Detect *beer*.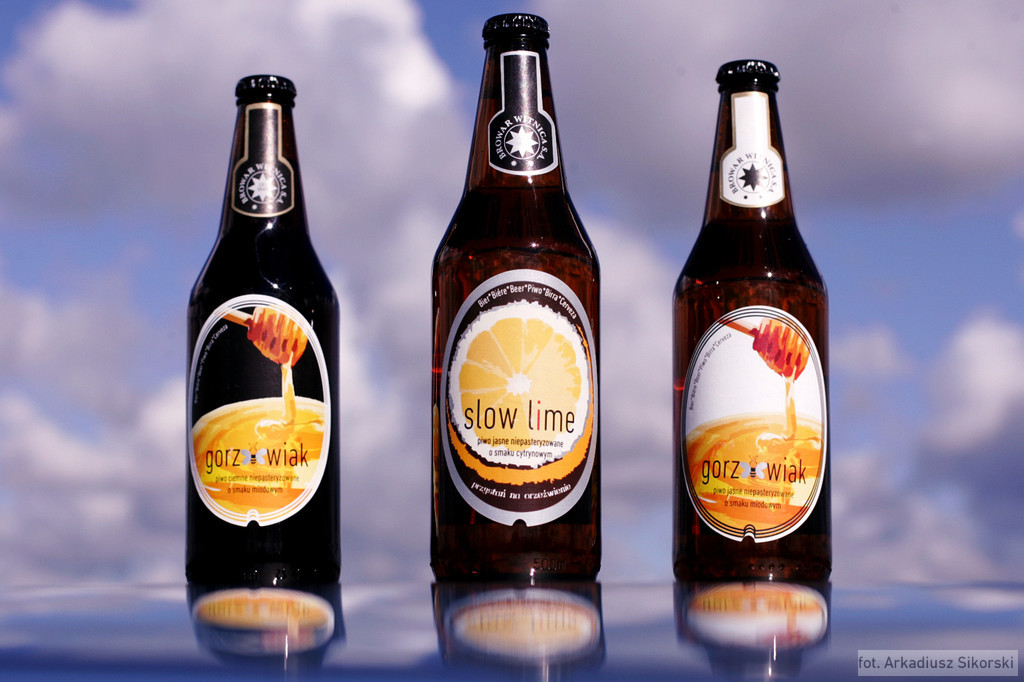
Detected at (x1=674, y1=53, x2=832, y2=620).
